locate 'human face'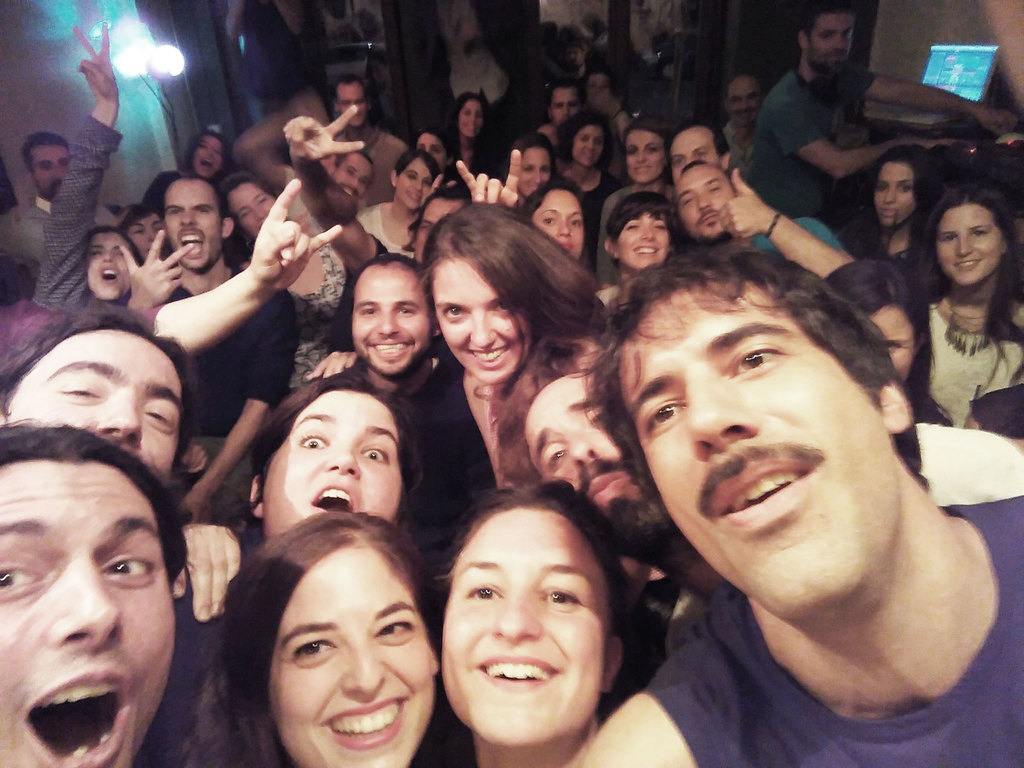
Rect(675, 170, 733, 244)
